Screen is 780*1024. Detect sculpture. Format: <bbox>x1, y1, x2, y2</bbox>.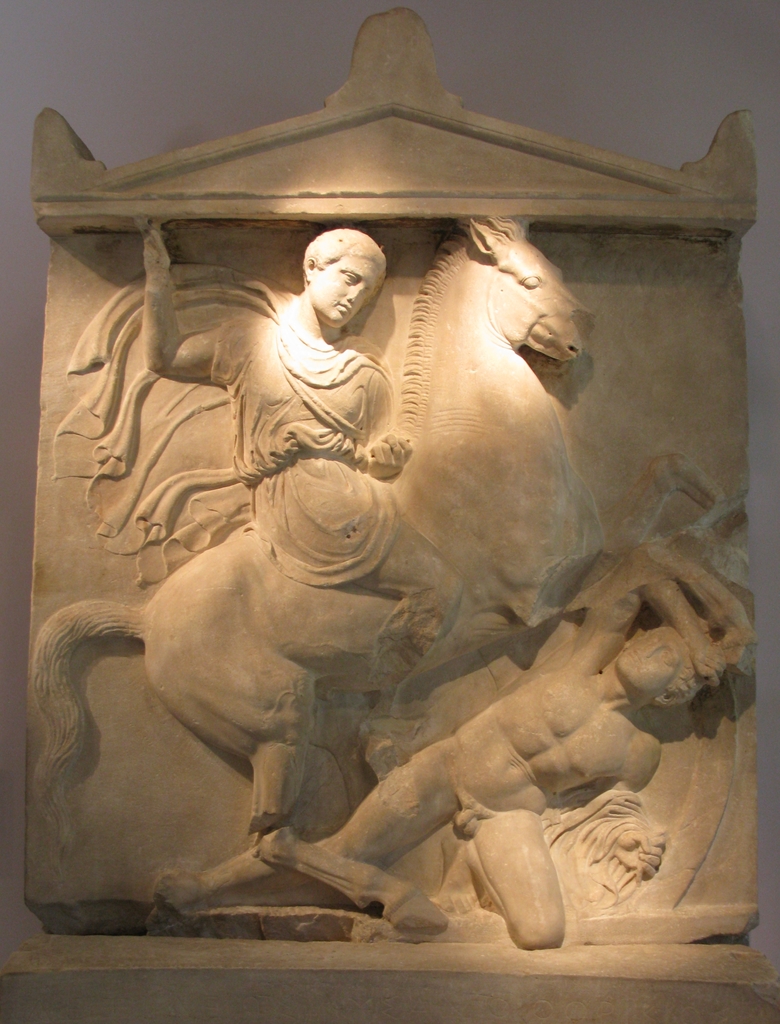
<bbox>19, 206, 649, 942</bbox>.
